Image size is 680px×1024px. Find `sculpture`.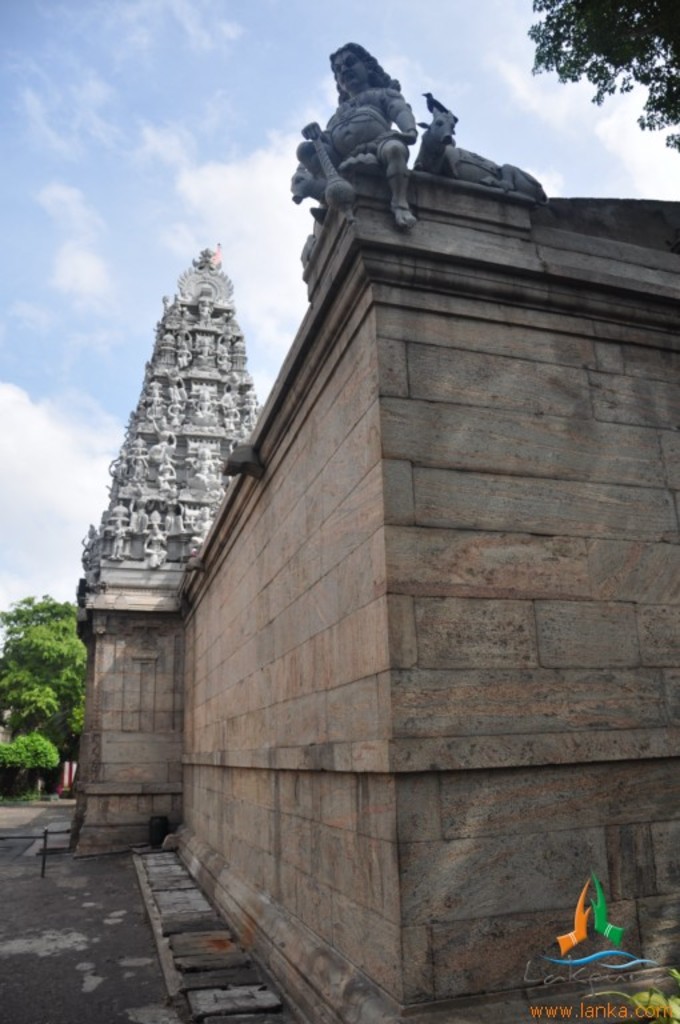
region(305, 43, 449, 221).
